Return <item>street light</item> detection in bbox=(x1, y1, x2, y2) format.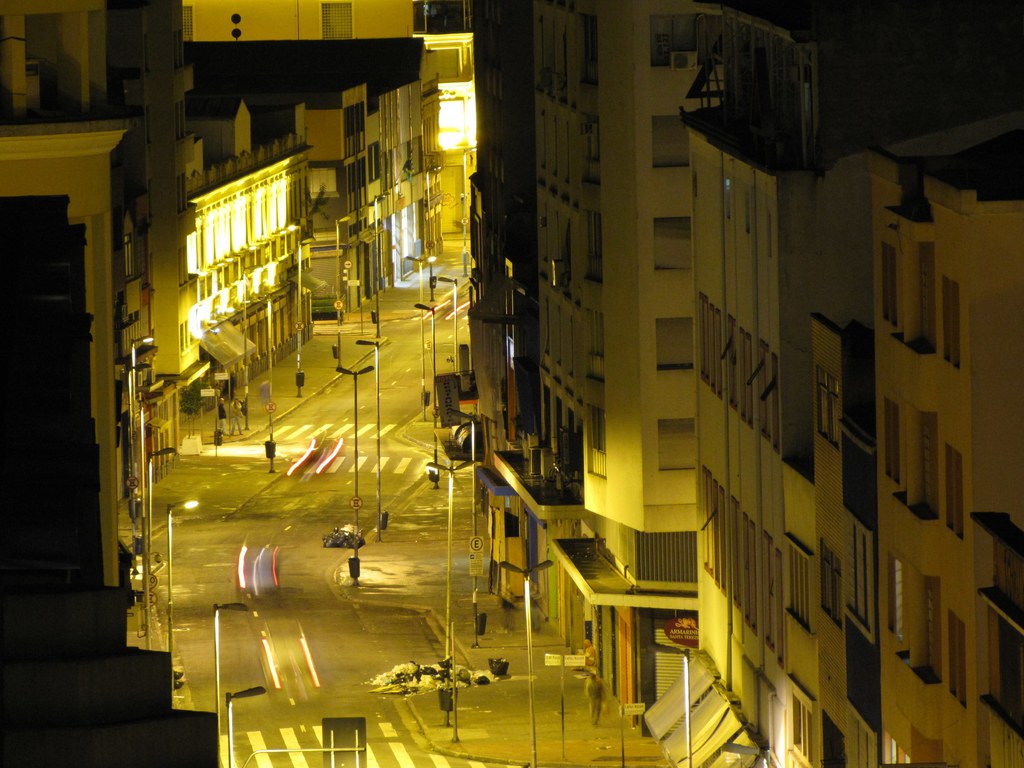
bbox=(337, 356, 370, 507).
